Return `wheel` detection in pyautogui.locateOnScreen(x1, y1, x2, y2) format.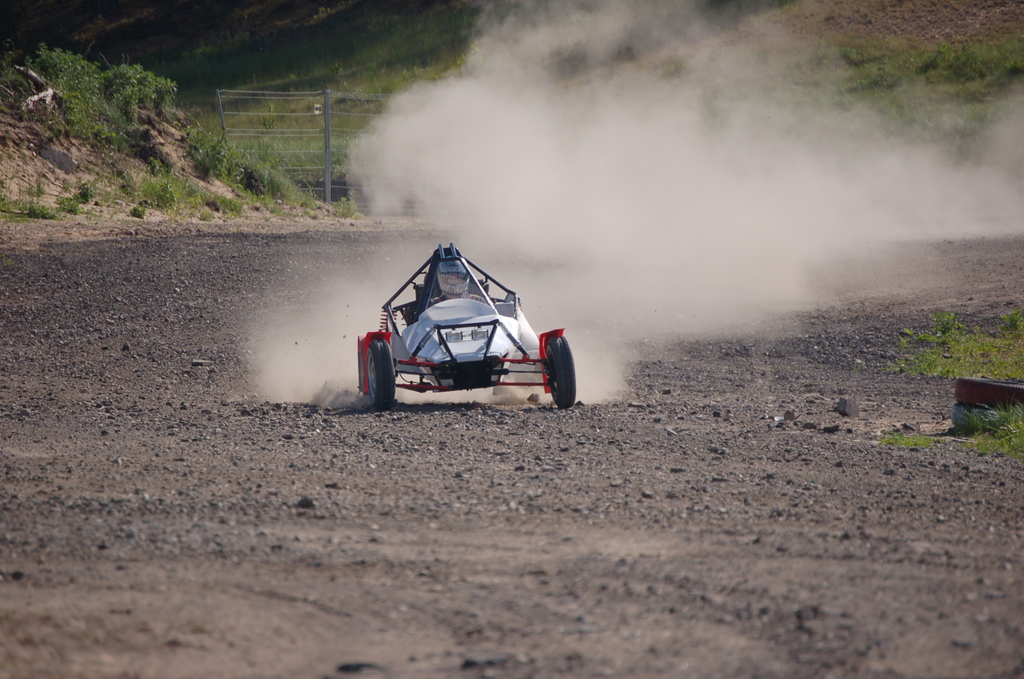
pyautogui.locateOnScreen(361, 337, 399, 413).
